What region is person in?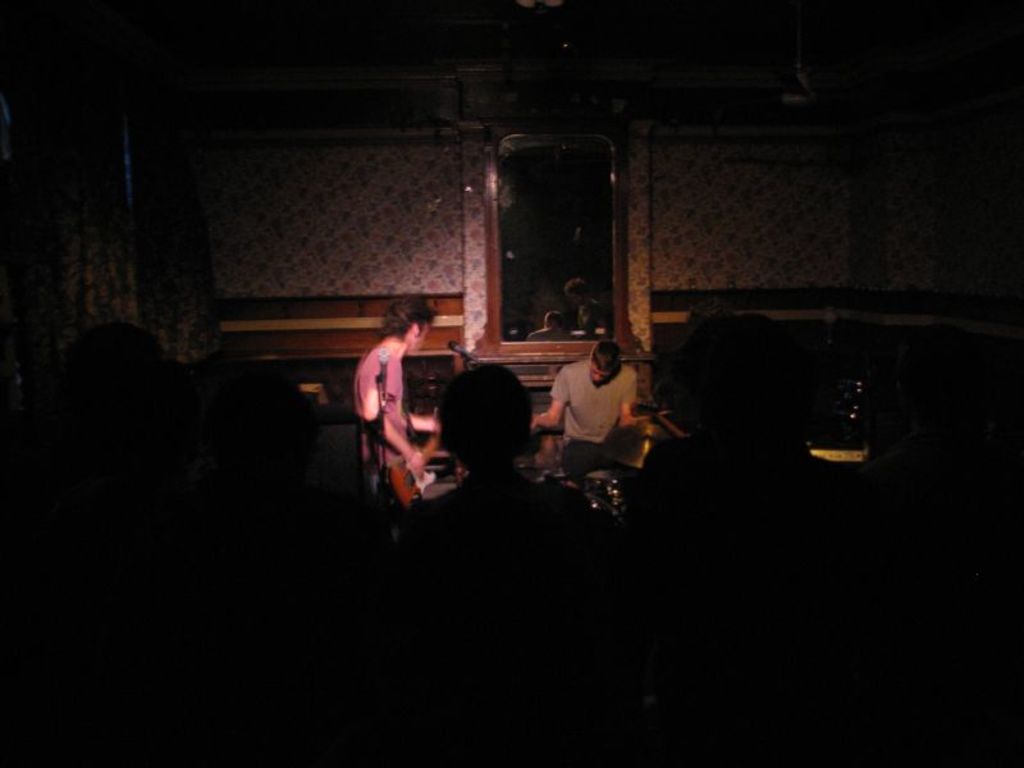
rect(355, 308, 448, 521).
